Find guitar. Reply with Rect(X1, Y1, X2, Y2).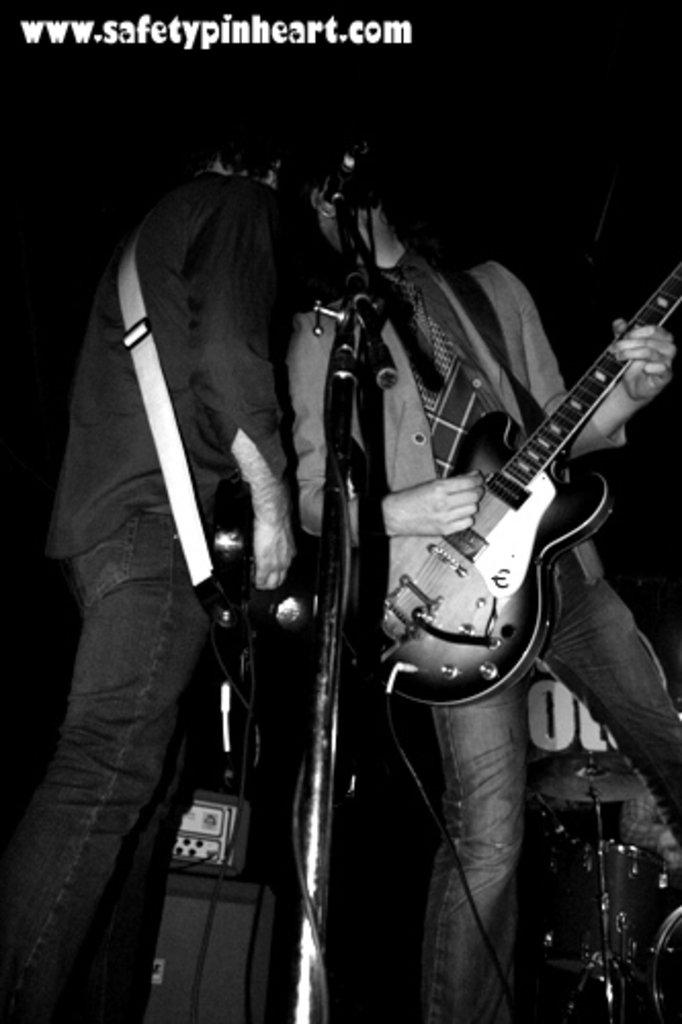
Rect(346, 268, 674, 723).
